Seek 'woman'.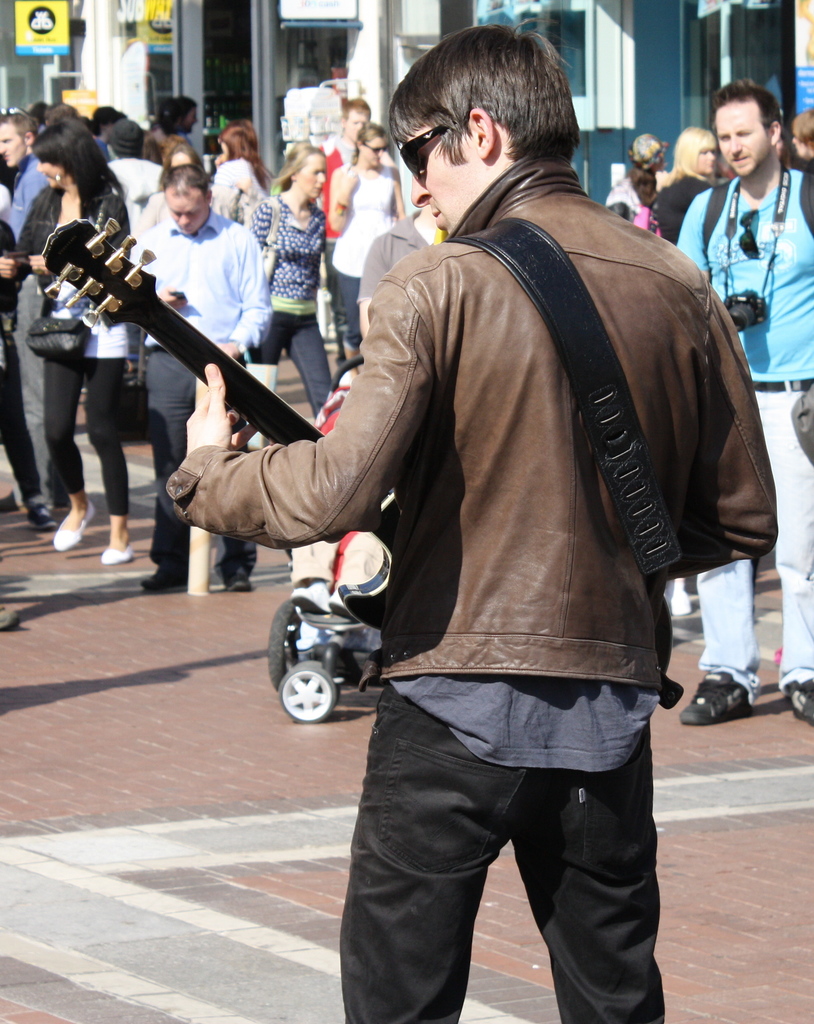
<box>654,127,721,244</box>.
